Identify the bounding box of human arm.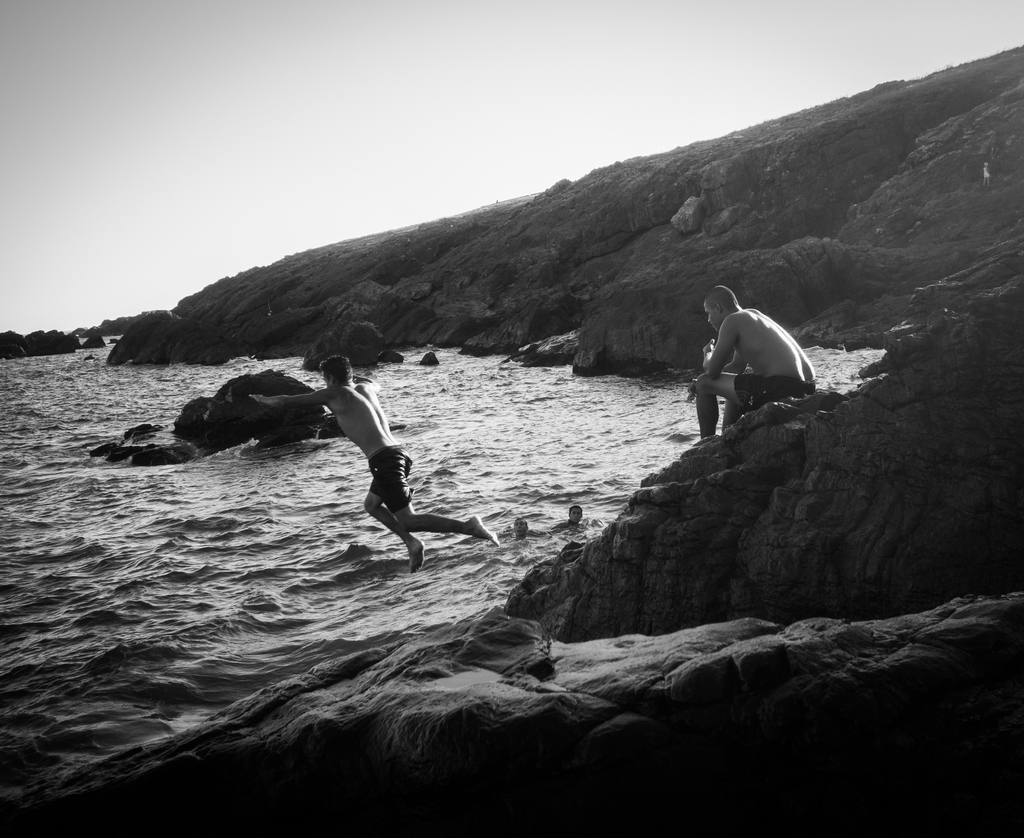
248/386/333/411.
